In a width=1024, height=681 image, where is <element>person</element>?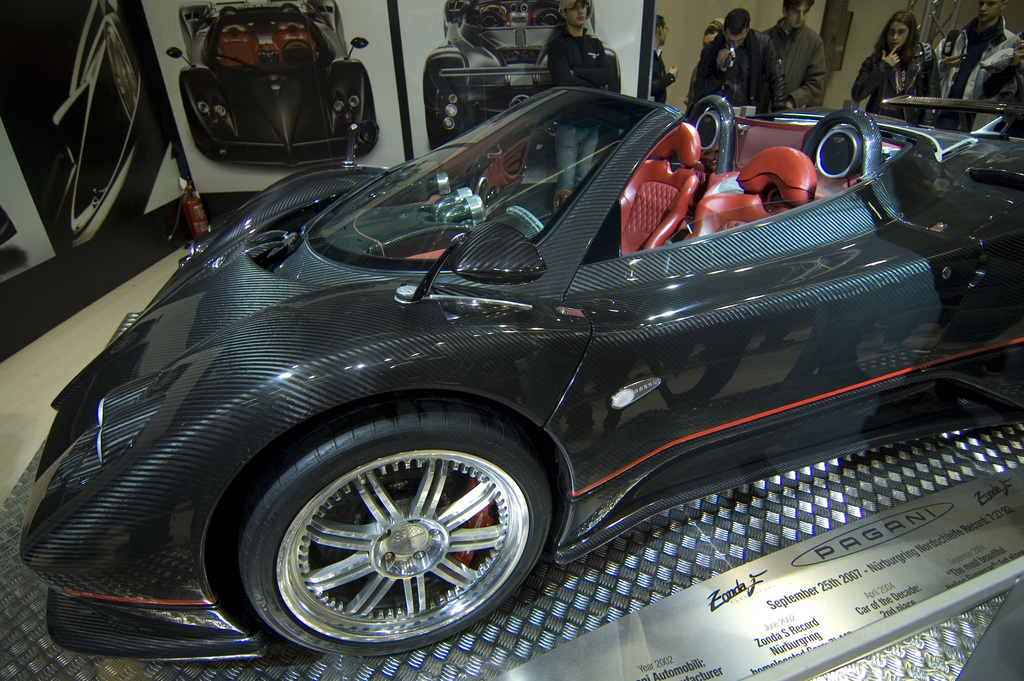
l=694, t=11, r=733, b=51.
